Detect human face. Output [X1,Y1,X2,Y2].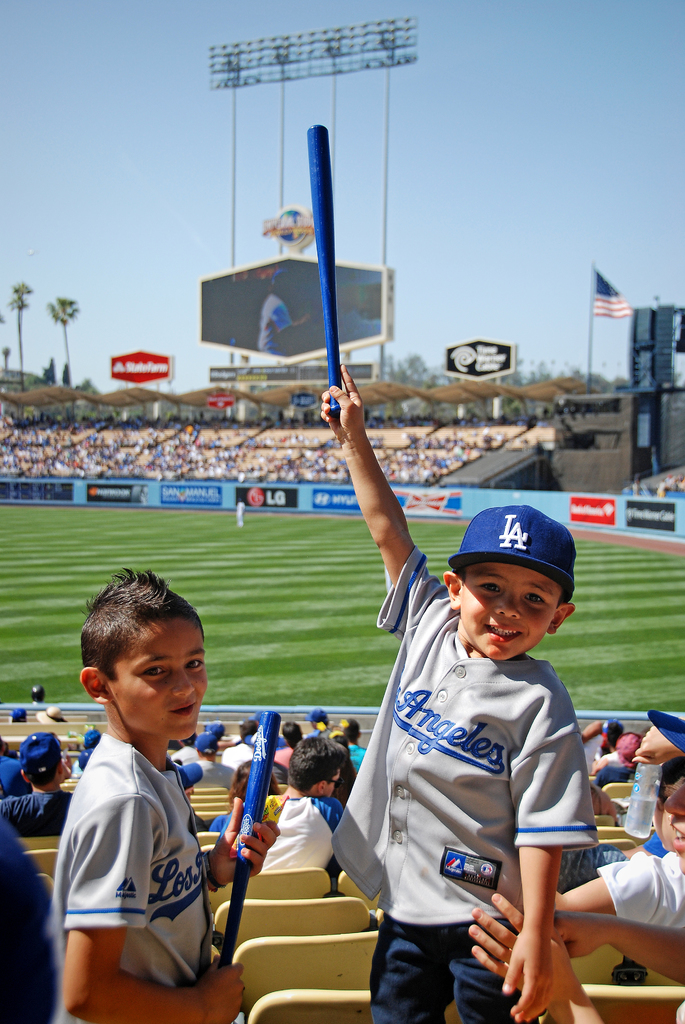
[455,556,563,666].
